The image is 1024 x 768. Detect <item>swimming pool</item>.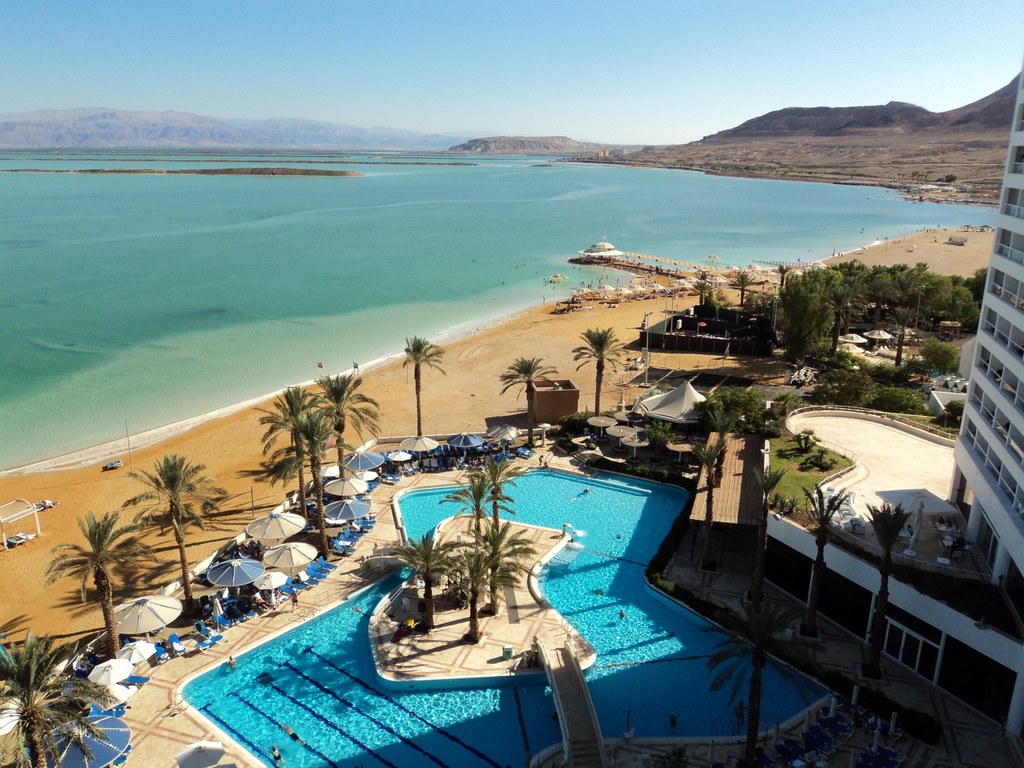
Detection: 180:467:825:767.
